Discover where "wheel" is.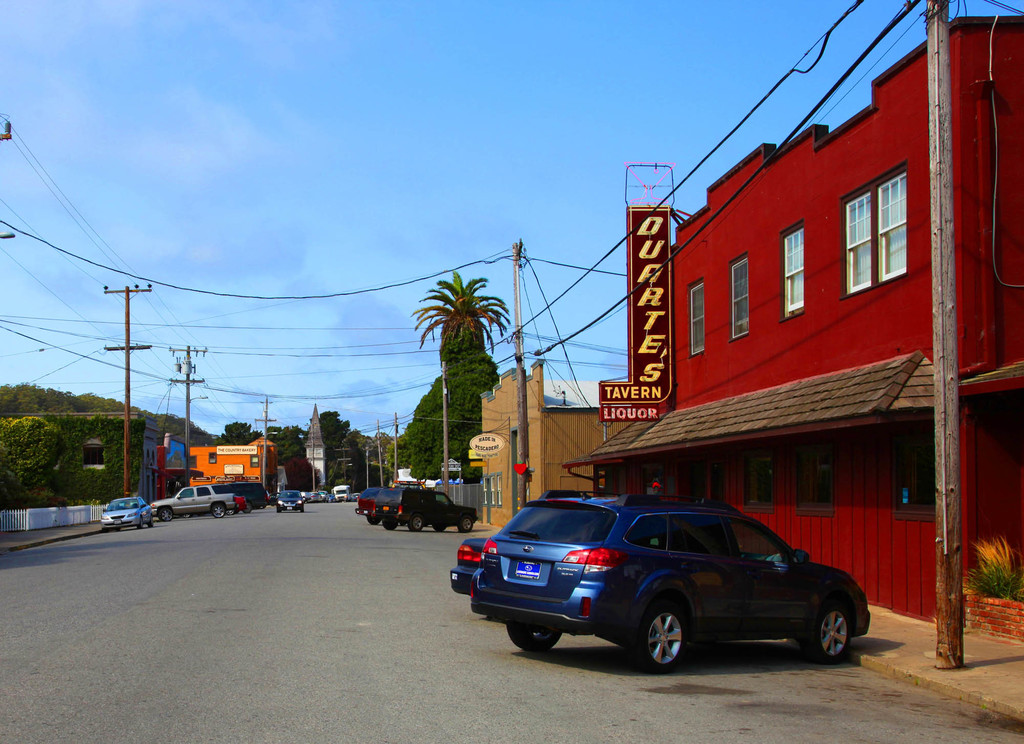
Discovered at (left=508, top=624, right=563, bottom=651).
